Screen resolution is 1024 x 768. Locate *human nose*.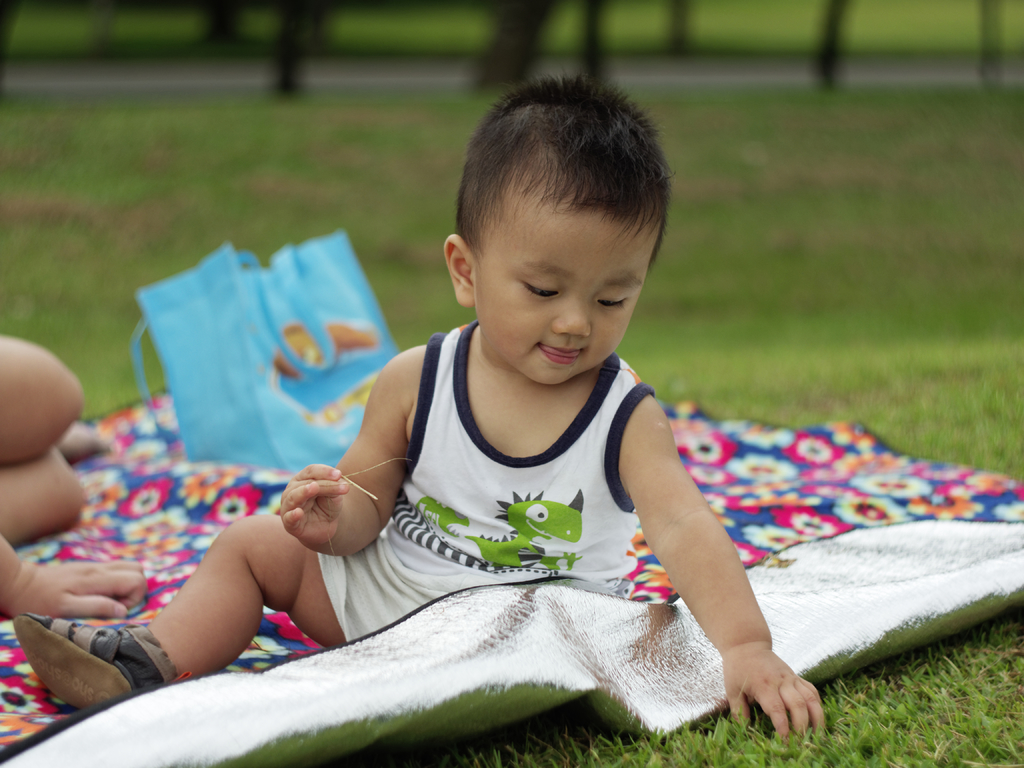
(x1=551, y1=289, x2=592, y2=335).
